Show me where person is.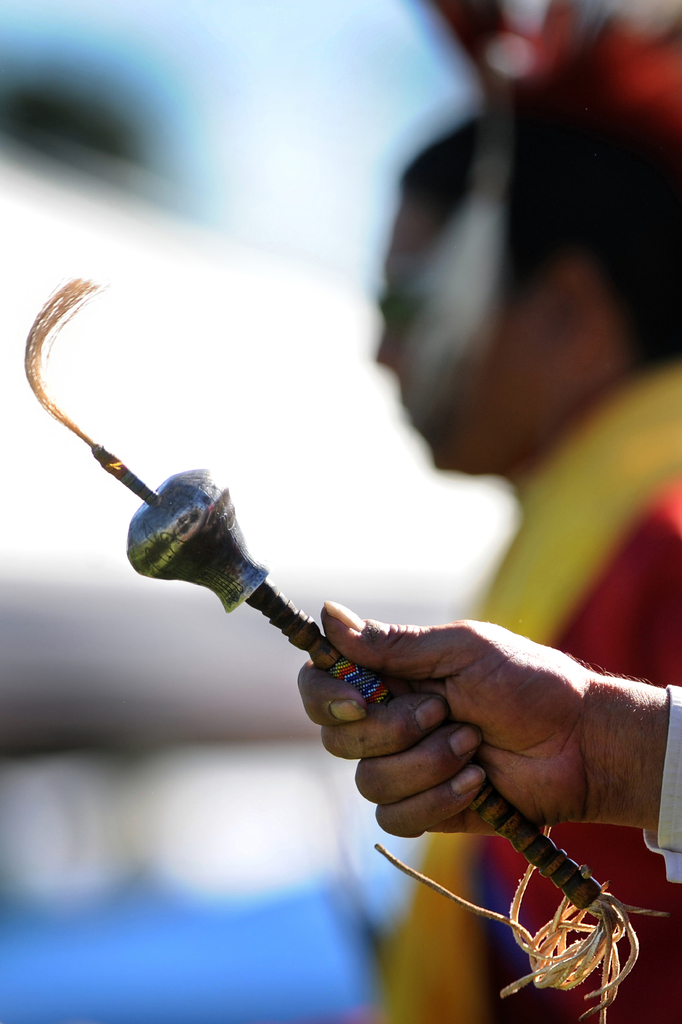
person is at x1=375, y1=101, x2=681, y2=1023.
